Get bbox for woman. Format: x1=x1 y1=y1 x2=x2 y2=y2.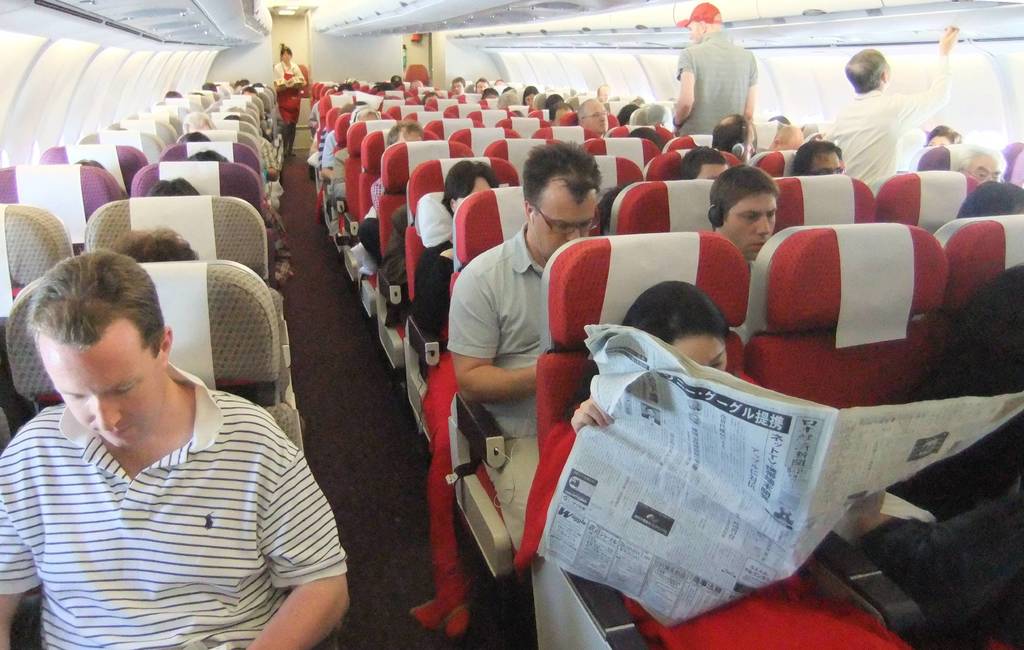
x1=416 y1=157 x2=501 y2=329.
